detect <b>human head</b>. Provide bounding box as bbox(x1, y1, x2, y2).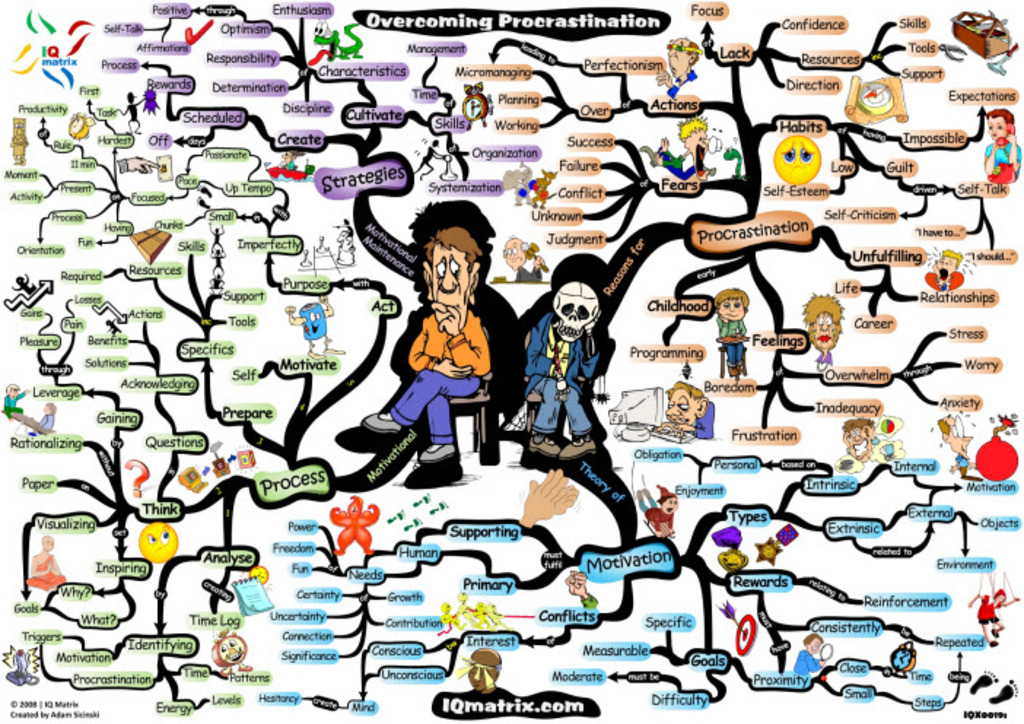
bbox(39, 534, 54, 552).
